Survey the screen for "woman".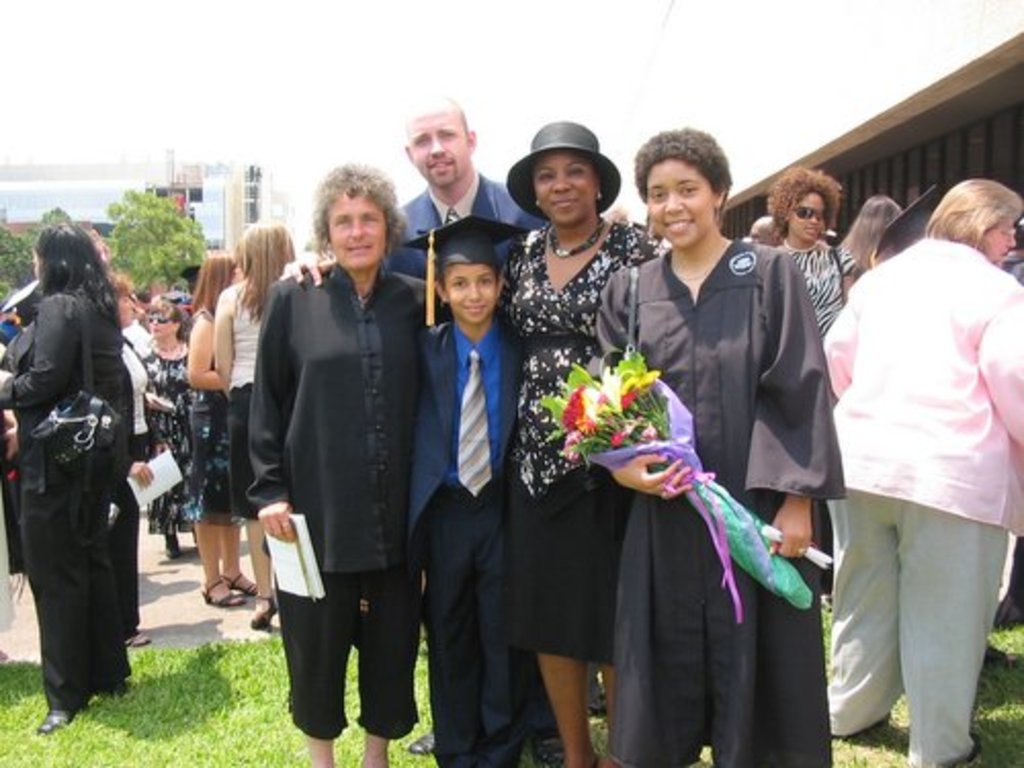
Survey found: region(821, 178, 1022, 766).
